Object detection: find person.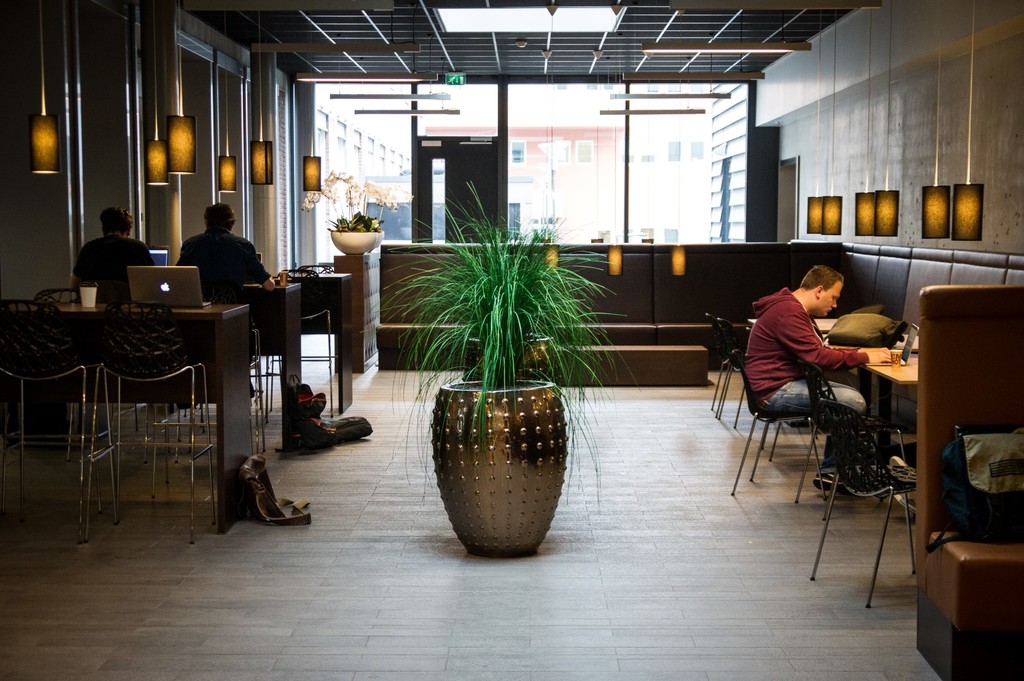
bbox=[72, 203, 154, 296].
